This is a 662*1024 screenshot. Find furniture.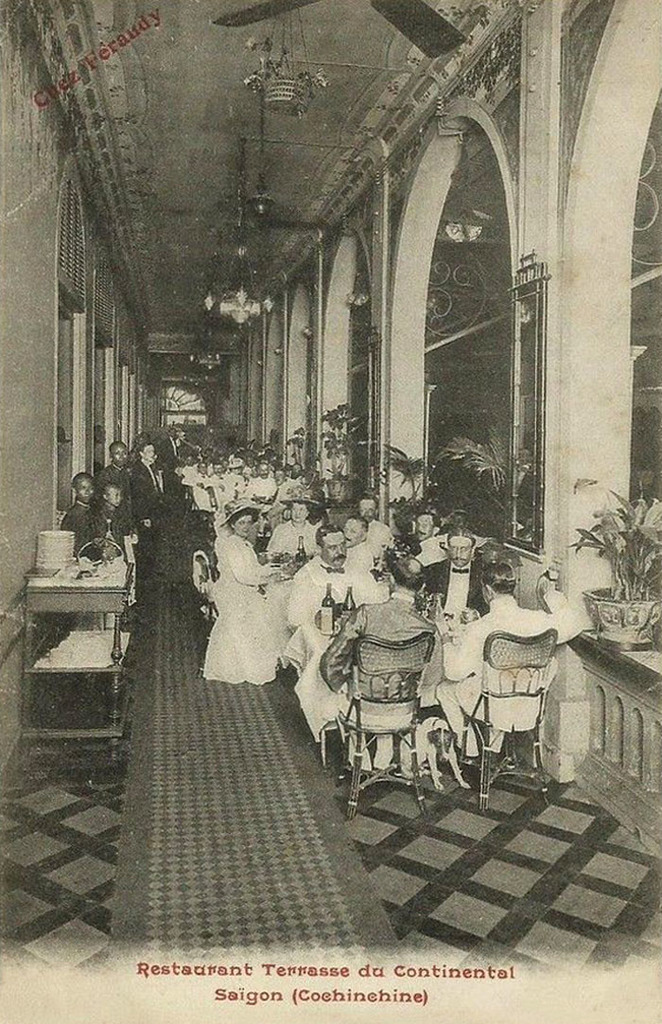
Bounding box: detection(21, 534, 135, 787).
